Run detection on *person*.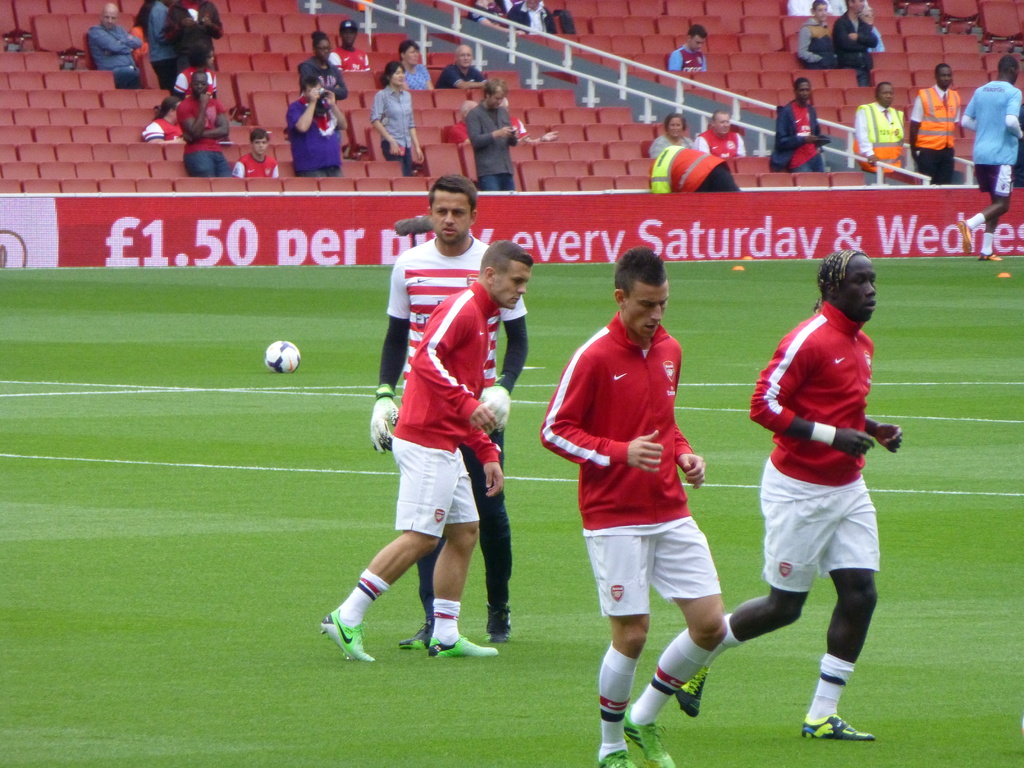
Result: Rect(655, 148, 744, 198).
